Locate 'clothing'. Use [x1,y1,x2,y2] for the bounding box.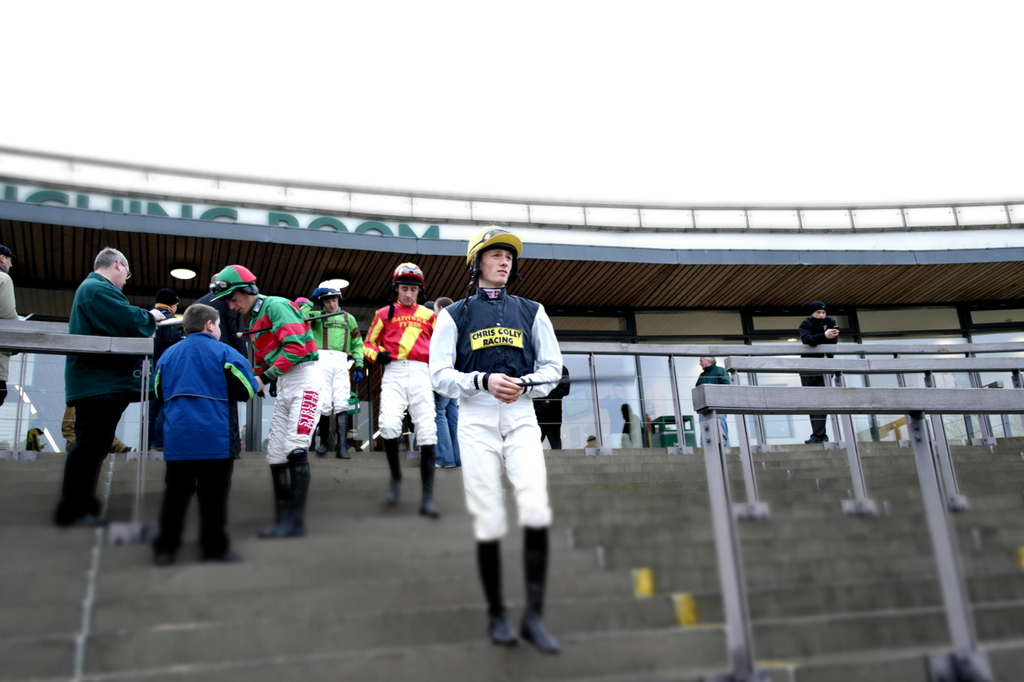
[441,254,568,625].
